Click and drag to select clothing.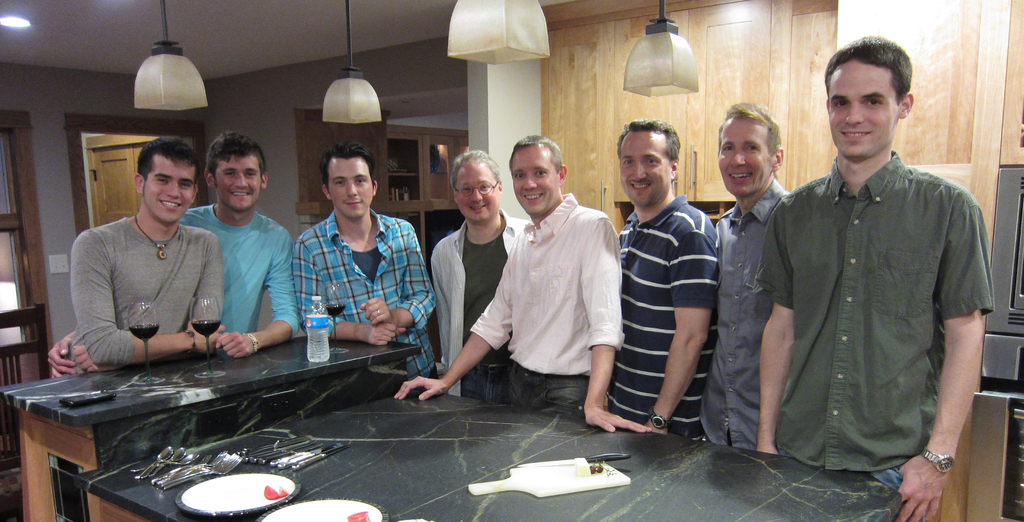
Selection: [left=476, top=188, right=618, bottom=414].
